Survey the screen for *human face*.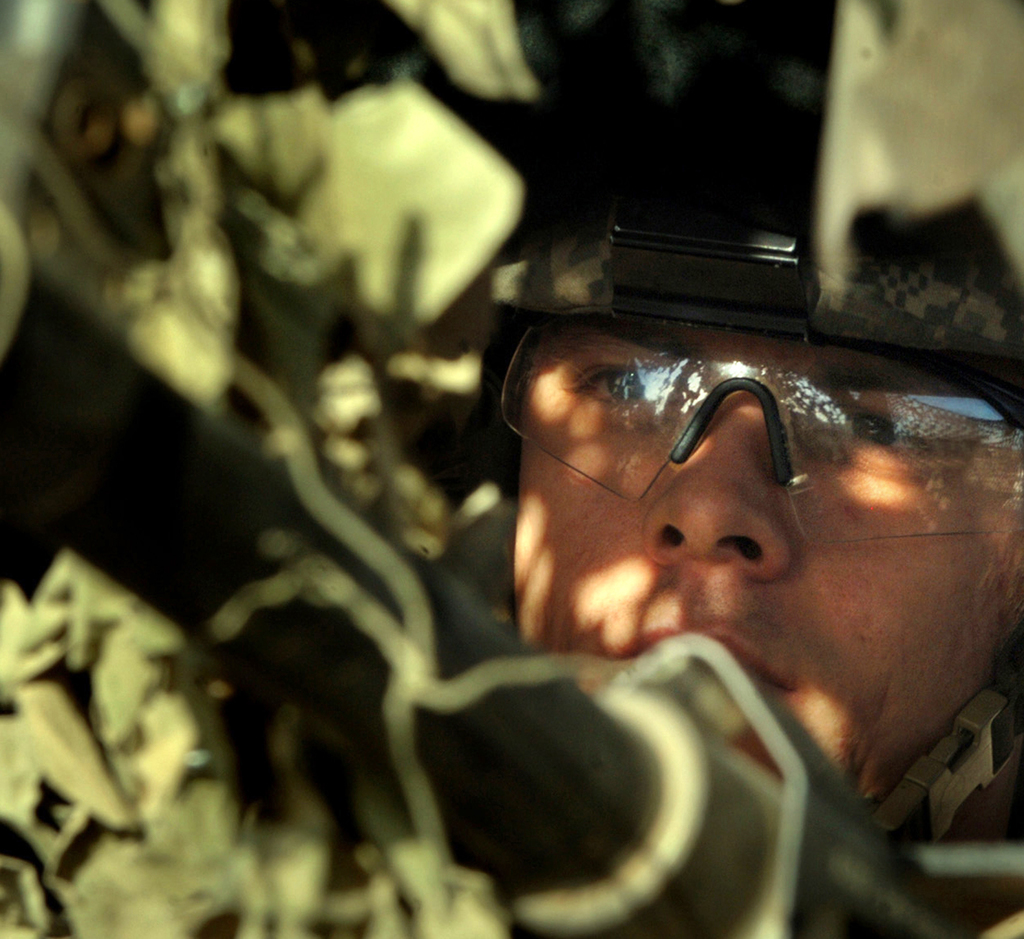
Survey found: bbox=(517, 328, 1021, 804).
